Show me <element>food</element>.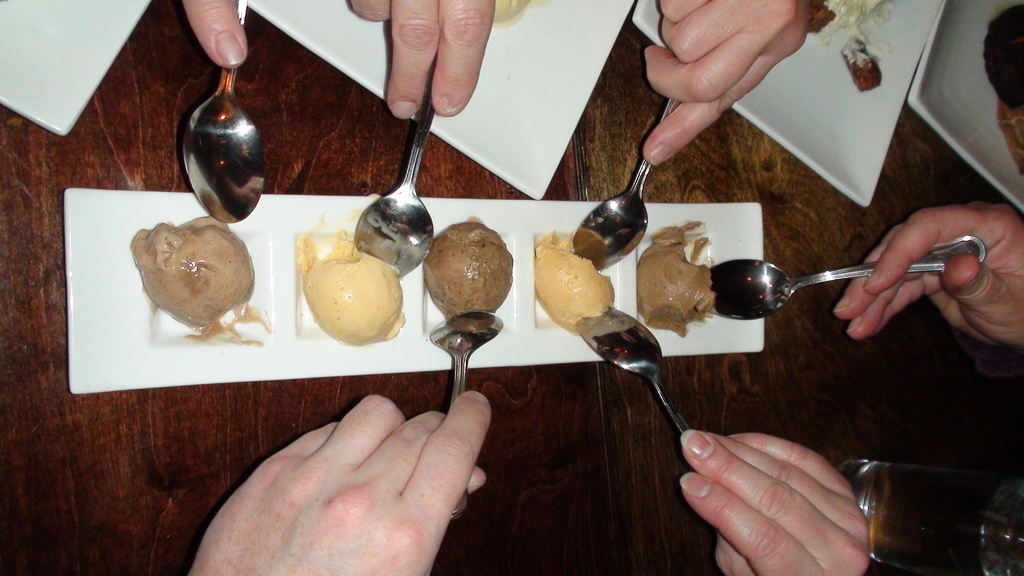
<element>food</element> is here: locate(417, 213, 508, 318).
